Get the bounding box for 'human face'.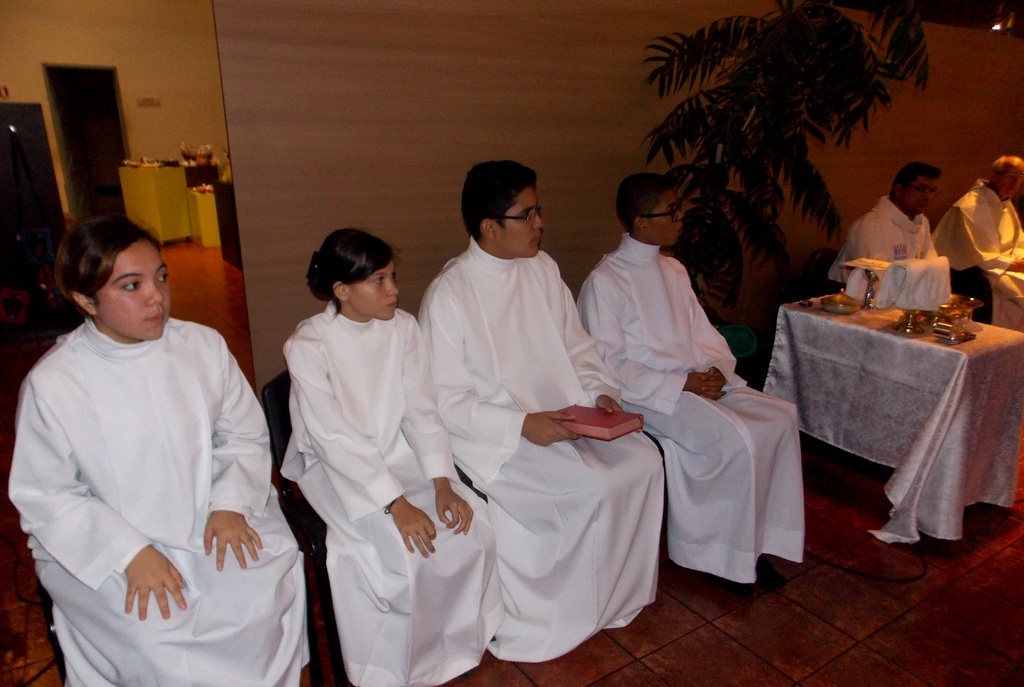
select_region(492, 190, 545, 257).
